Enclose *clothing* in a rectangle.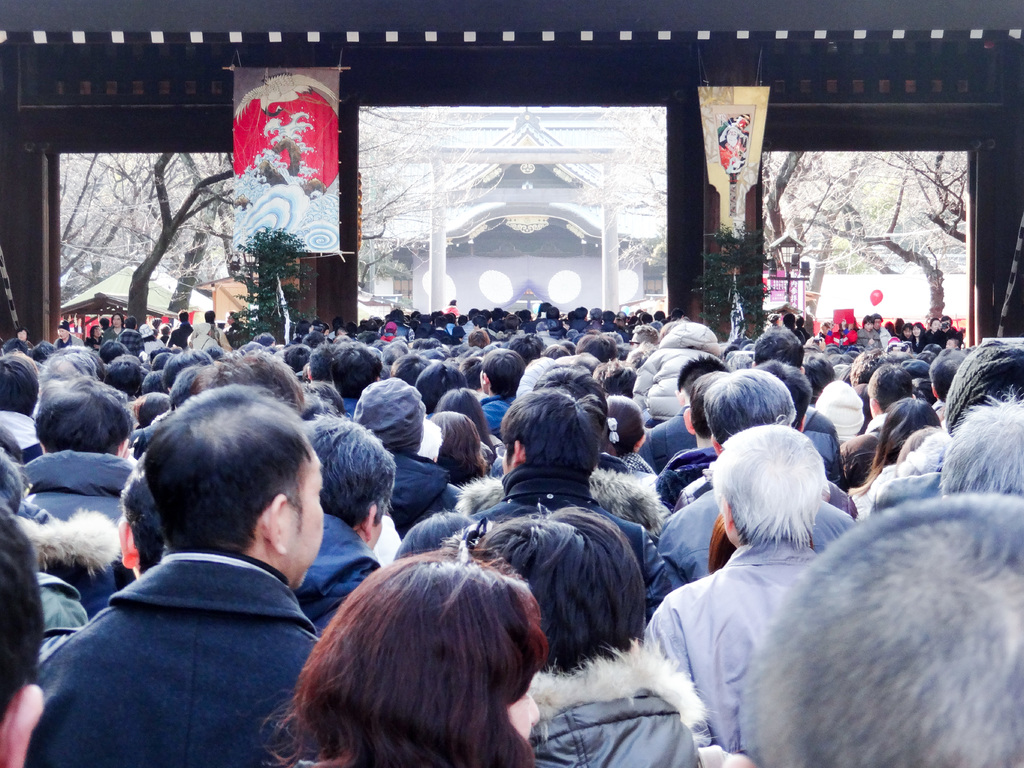
left=477, top=465, right=655, bottom=617.
